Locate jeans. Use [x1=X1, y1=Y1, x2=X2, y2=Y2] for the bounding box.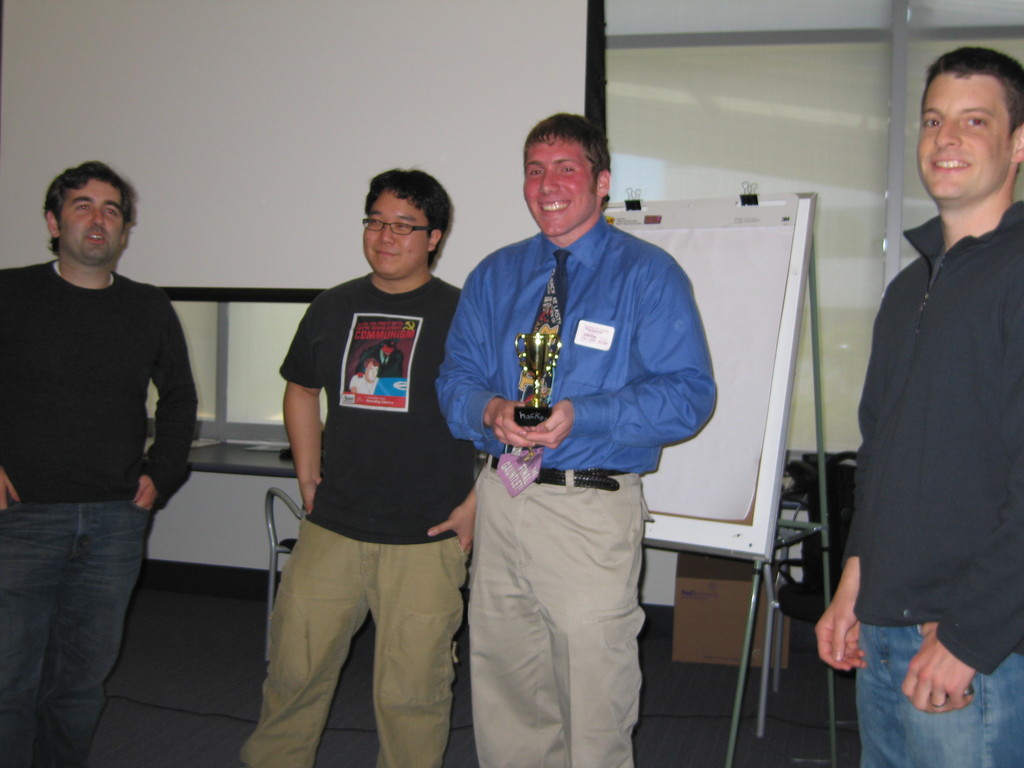
[x1=853, y1=619, x2=1023, y2=767].
